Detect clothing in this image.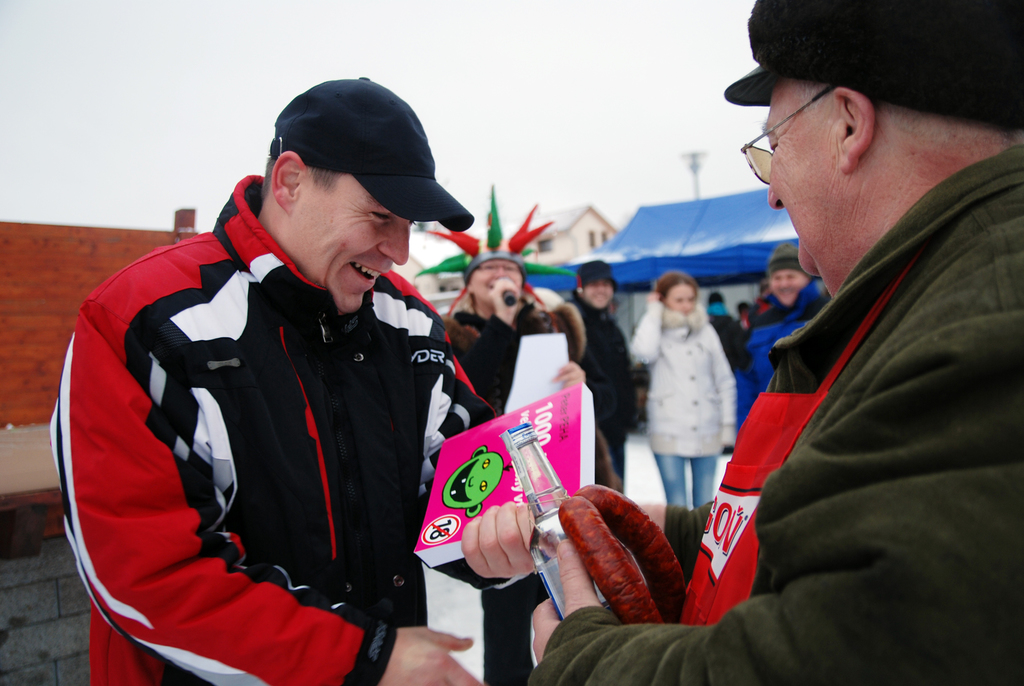
Detection: [627,293,740,503].
